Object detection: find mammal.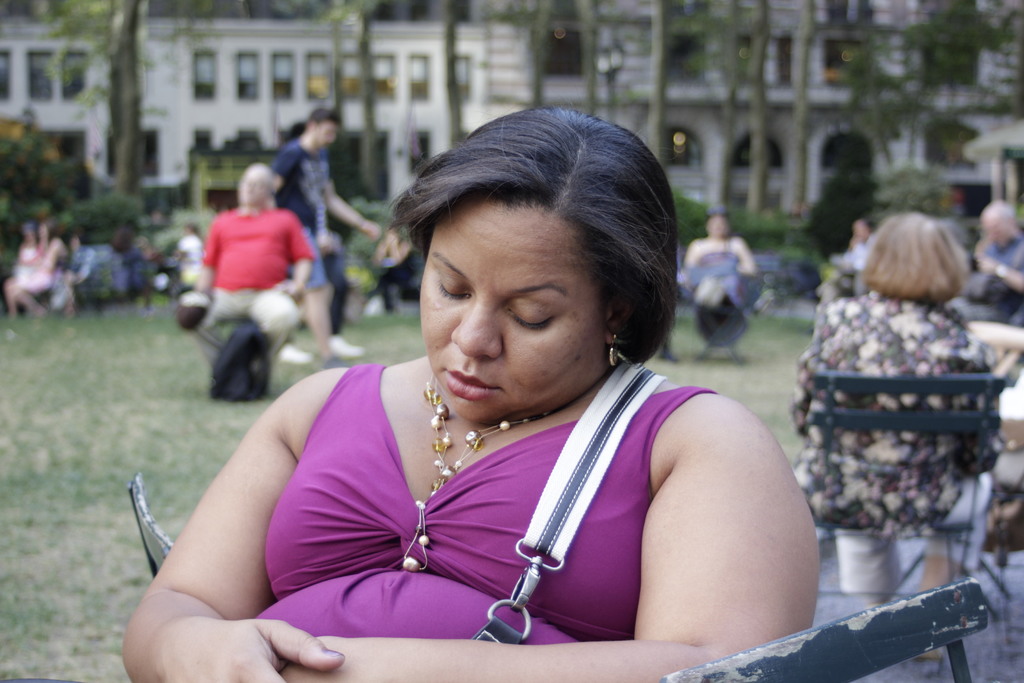
crop(0, 224, 47, 325).
